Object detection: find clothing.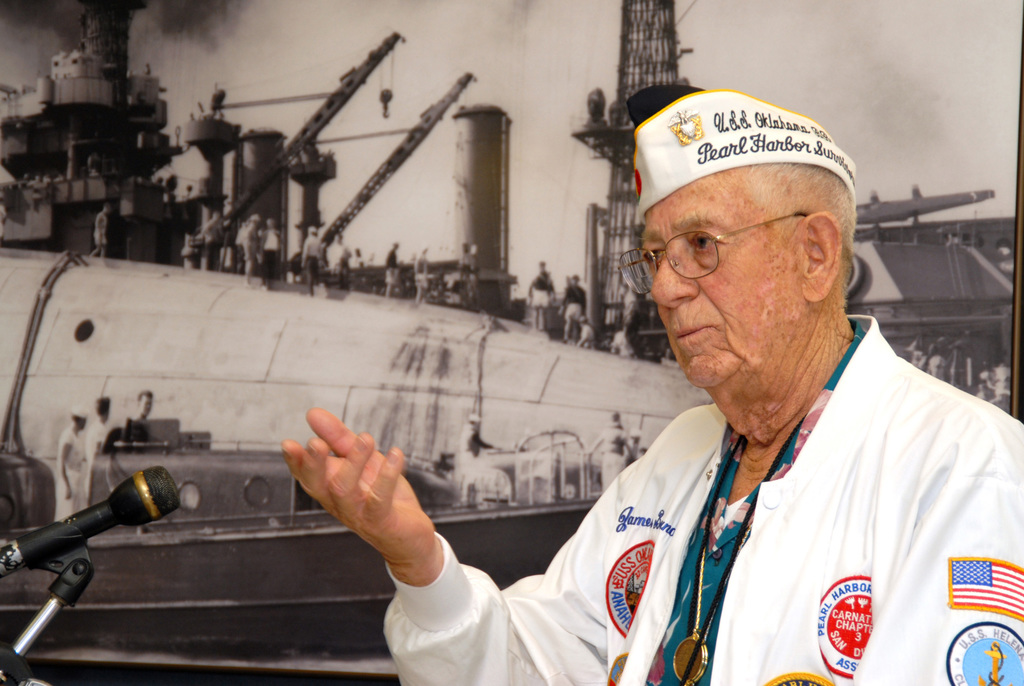
239, 222, 259, 268.
